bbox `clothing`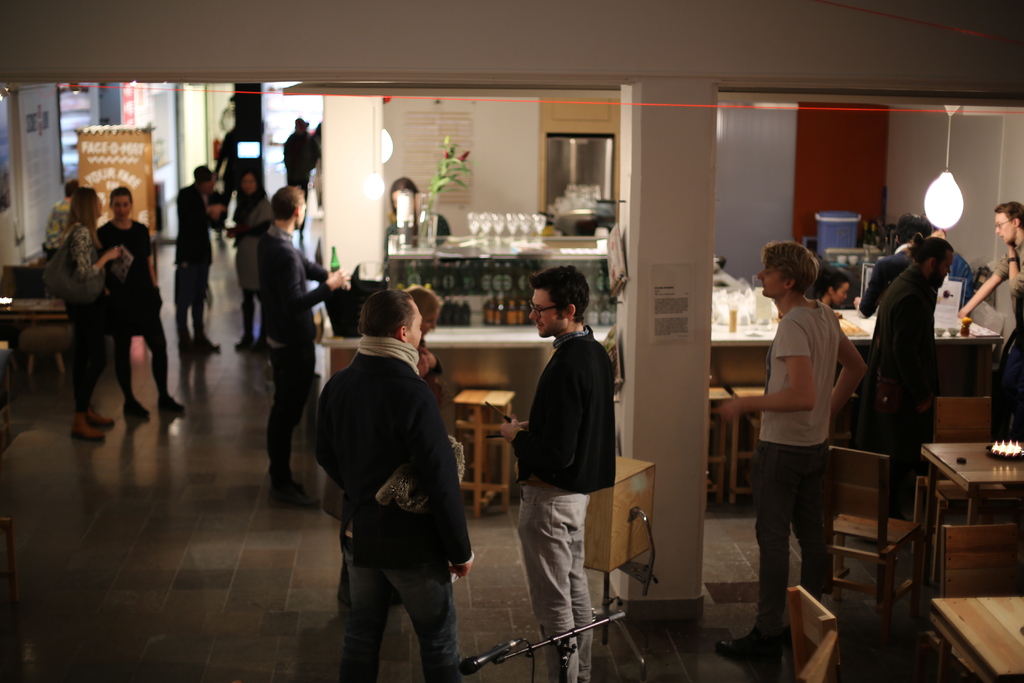
508:324:621:682
